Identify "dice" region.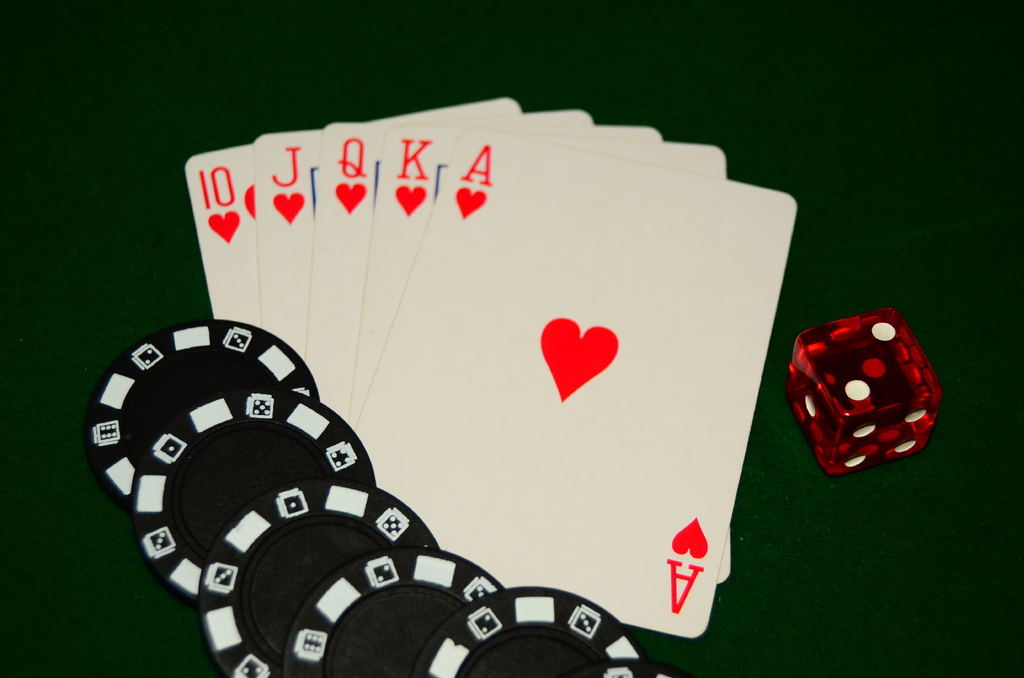
Region: region(787, 312, 943, 472).
